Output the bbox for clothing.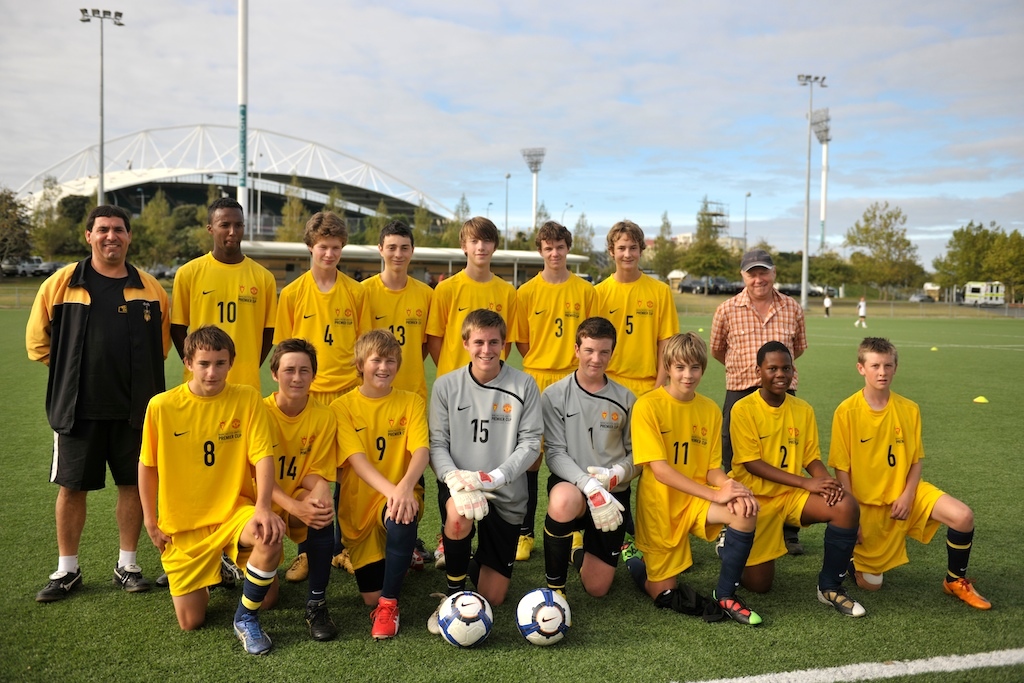
rect(831, 361, 946, 593).
